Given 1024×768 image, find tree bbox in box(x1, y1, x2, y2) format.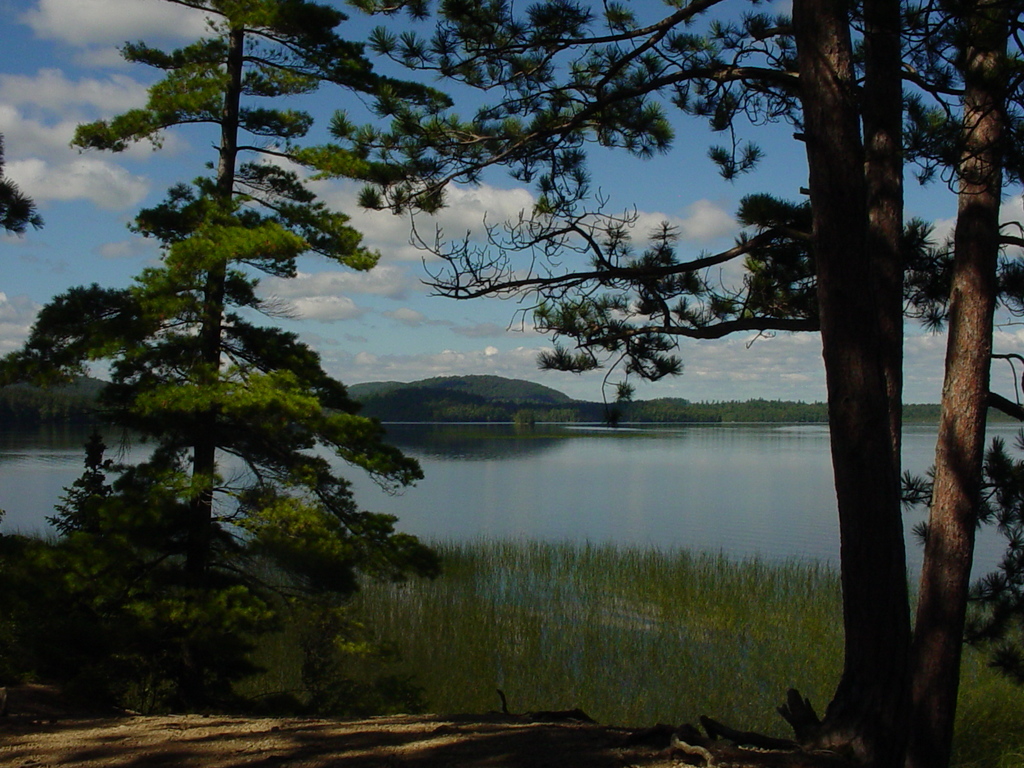
box(403, 0, 943, 503).
